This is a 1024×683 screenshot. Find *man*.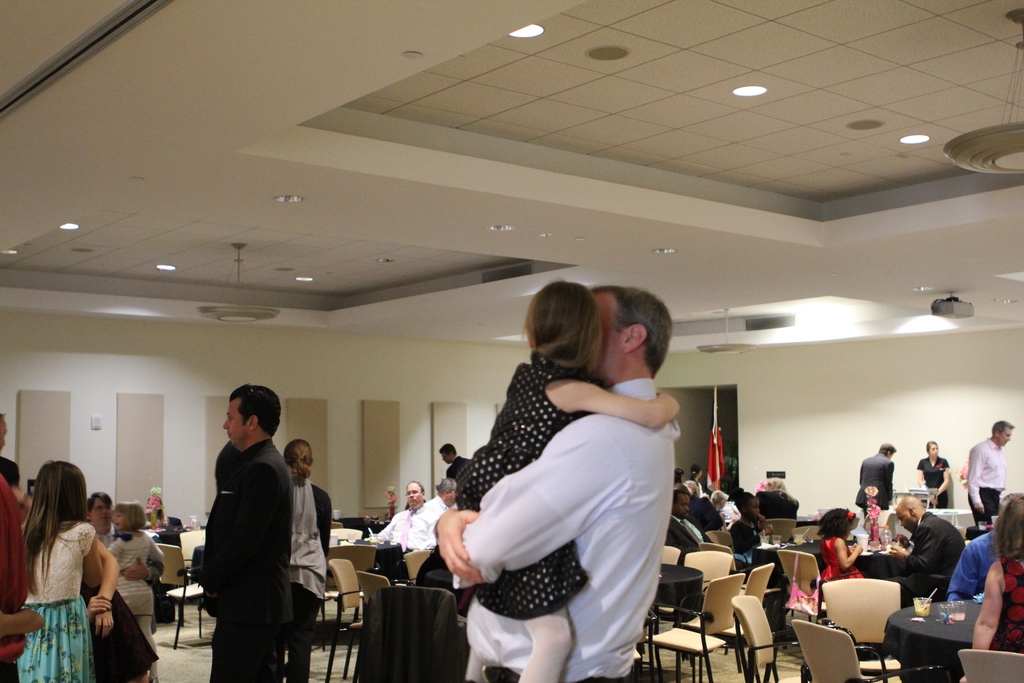
Bounding box: crop(884, 494, 968, 607).
